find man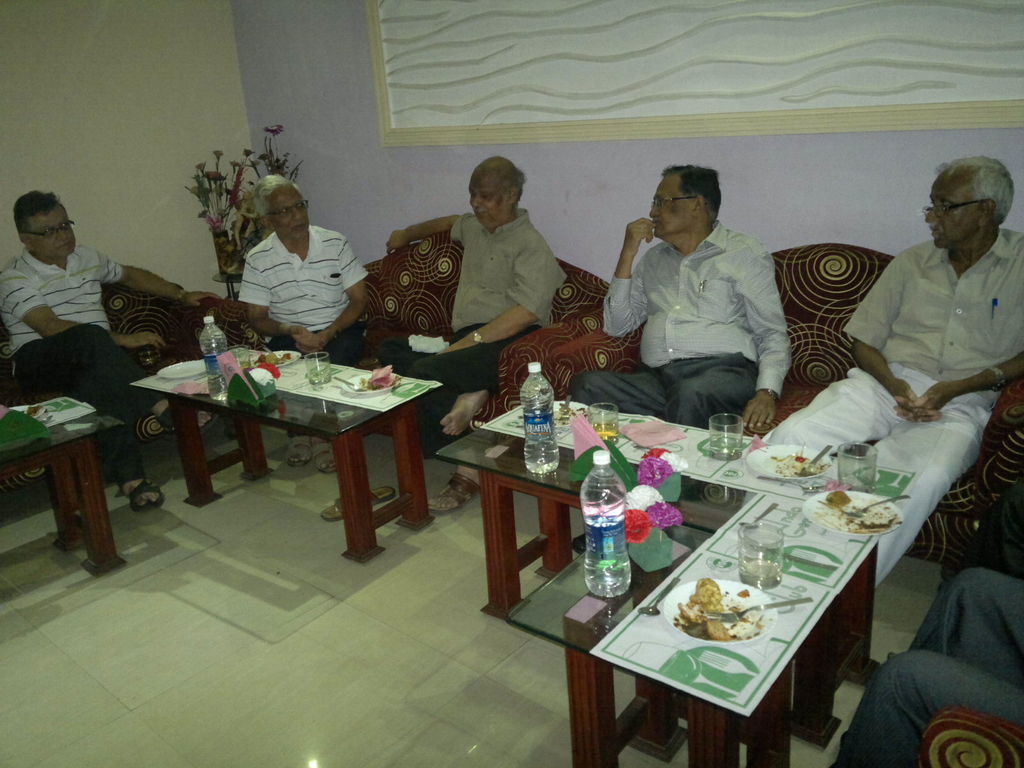
(237,175,369,474)
